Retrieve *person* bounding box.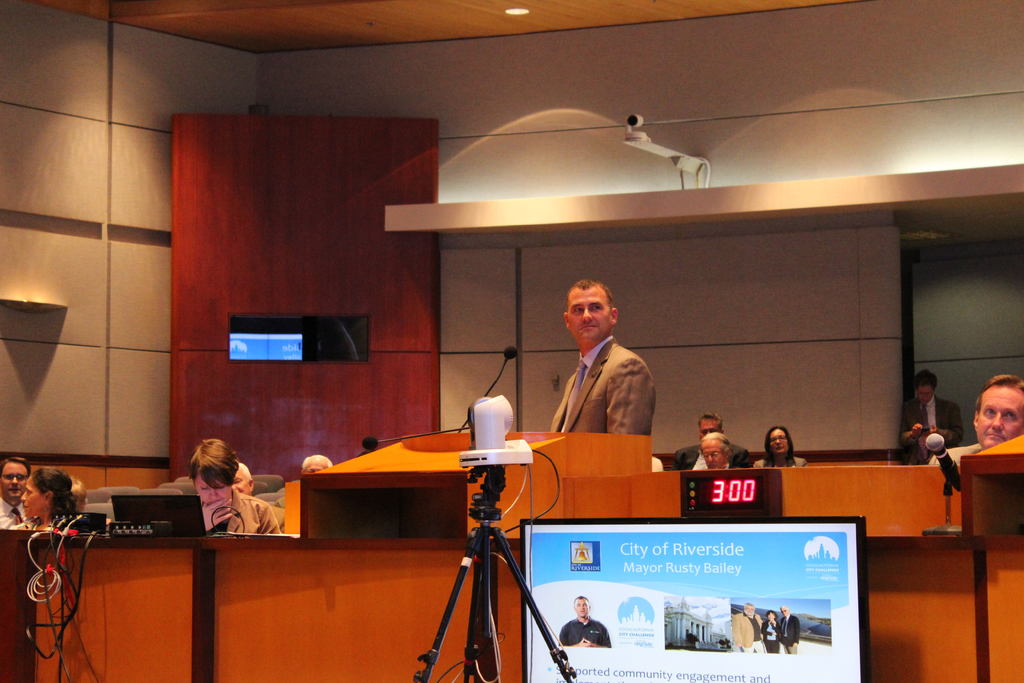
Bounding box: {"x1": 189, "y1": 439, "x2": 281, "y2": 534}.
